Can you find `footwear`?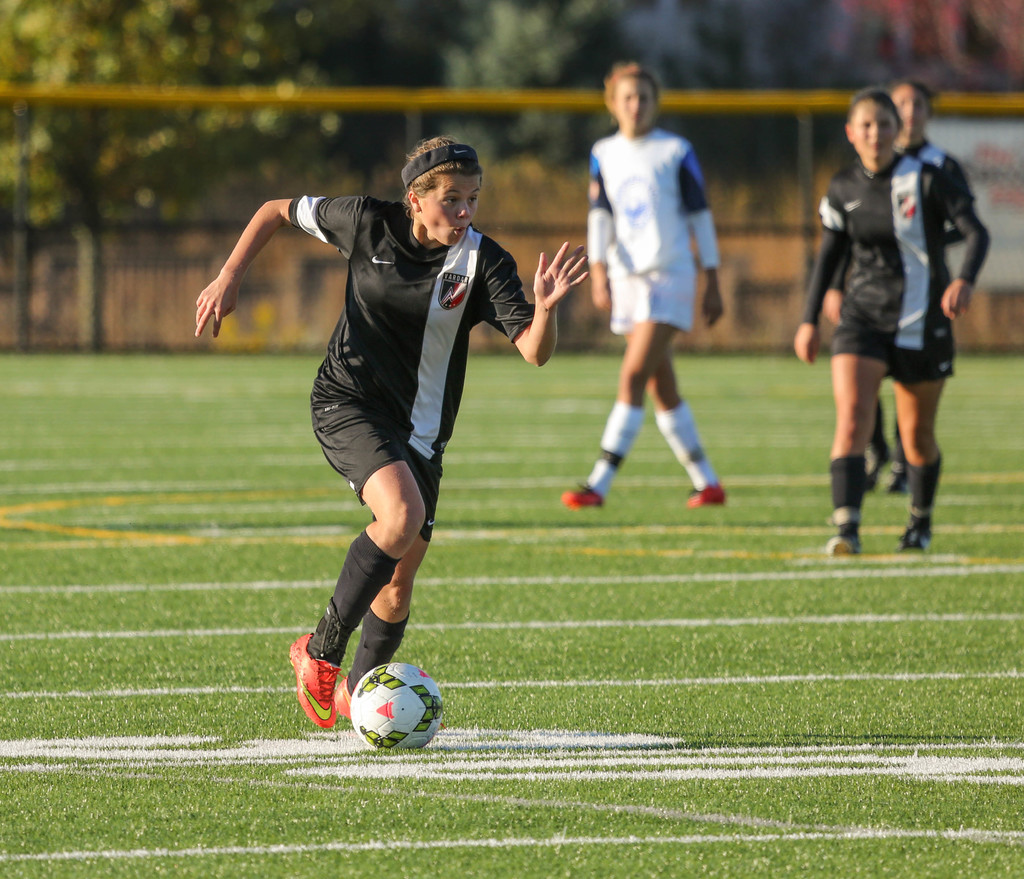
Yes, bounding box: l=865, t=456, r=881, b=496.
